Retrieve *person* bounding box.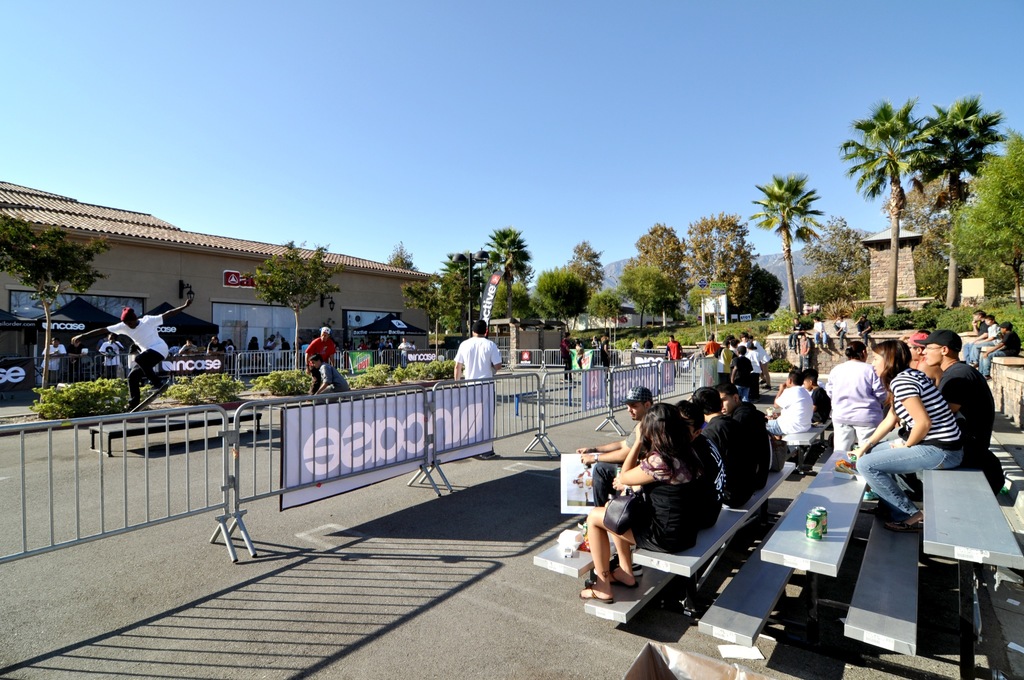
Bounding box: [957,309,988,366].
